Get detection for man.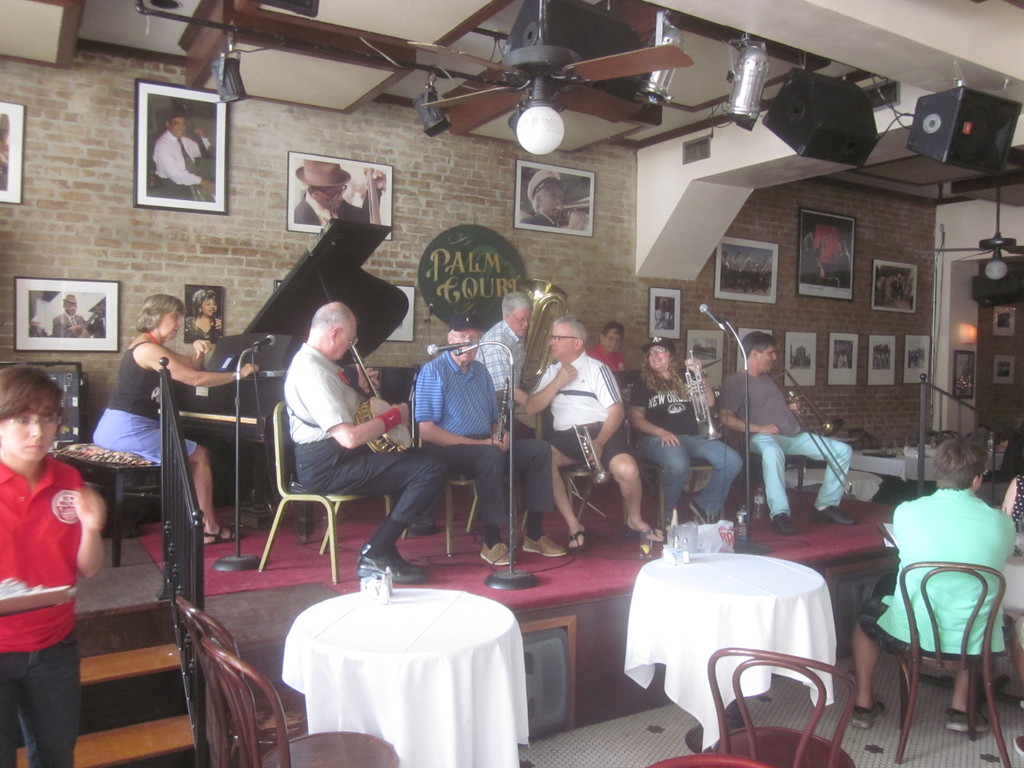
Detection: {"left": 873, "top": 443, "right": 1018, "bottom": 757}.
